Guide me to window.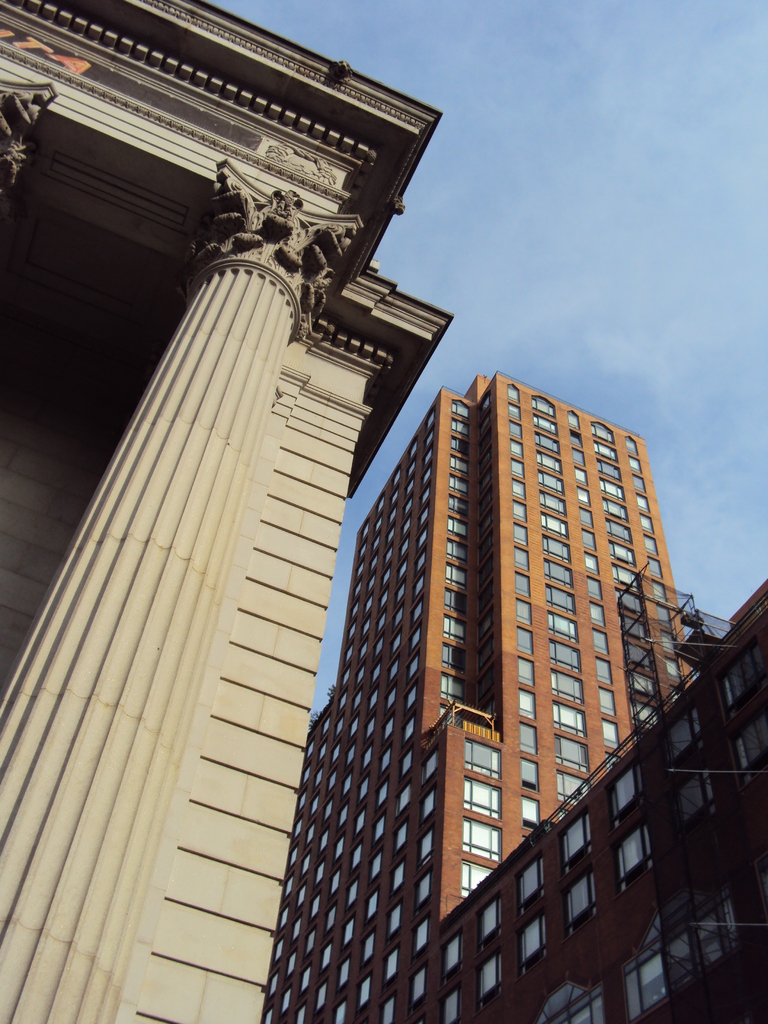
Guidance: 626/435/639/452.
